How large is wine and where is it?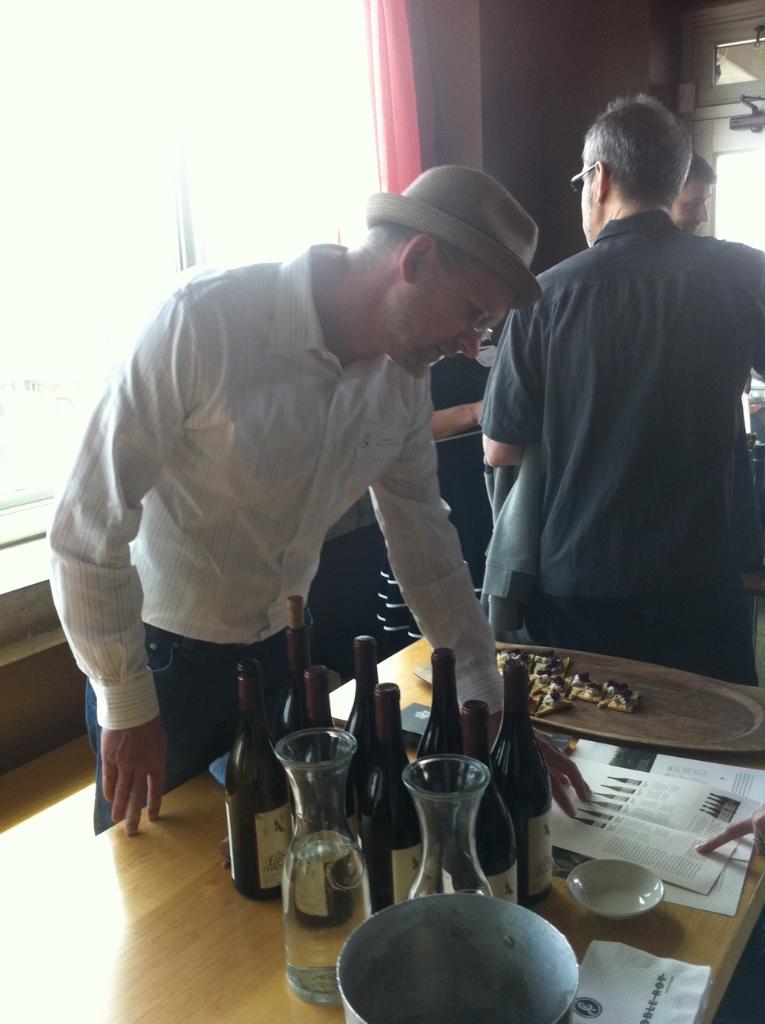
Bounding box: [356,682,422,917].
